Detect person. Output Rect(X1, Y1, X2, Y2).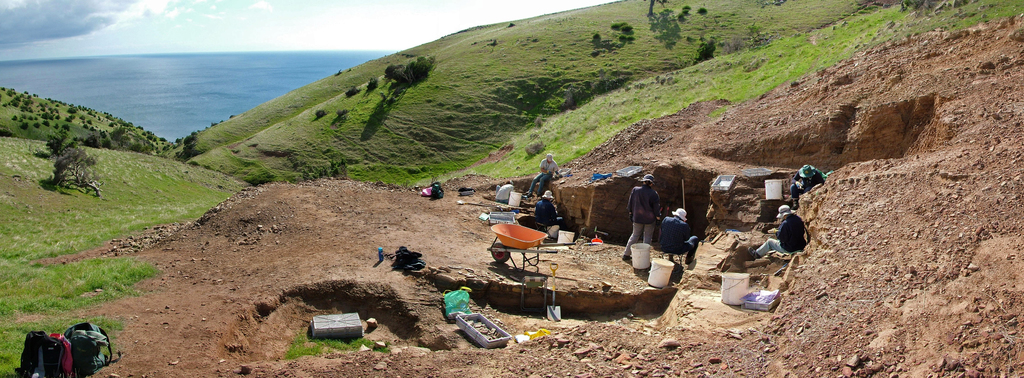
Rect(528, 152, 559, 196).
